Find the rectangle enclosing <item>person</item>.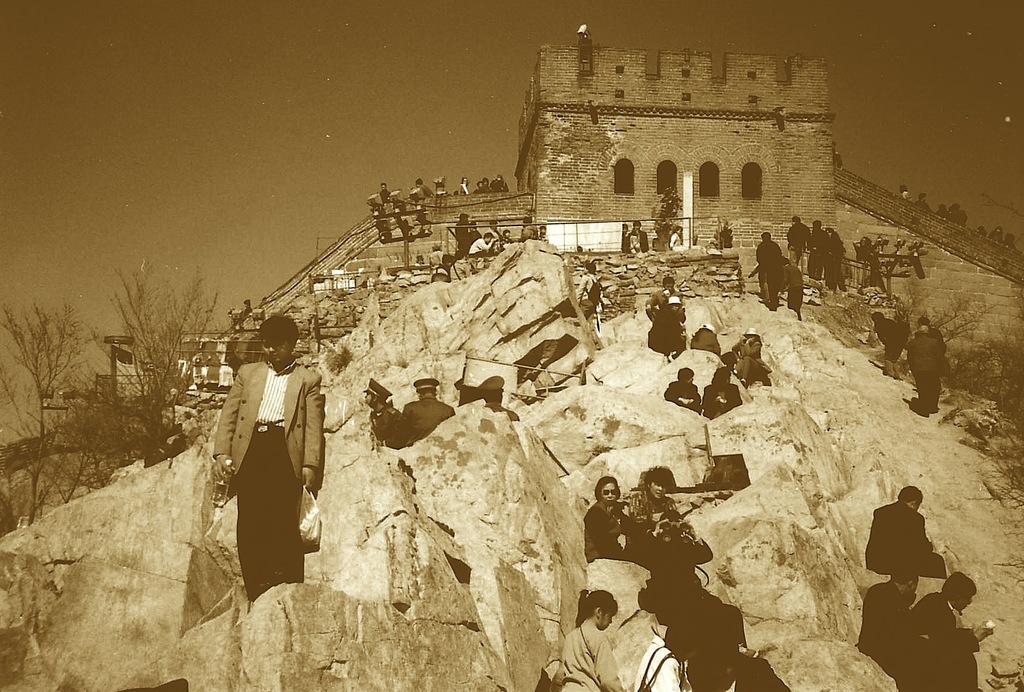
(left=758, top=232, right=780, bottom=310).
